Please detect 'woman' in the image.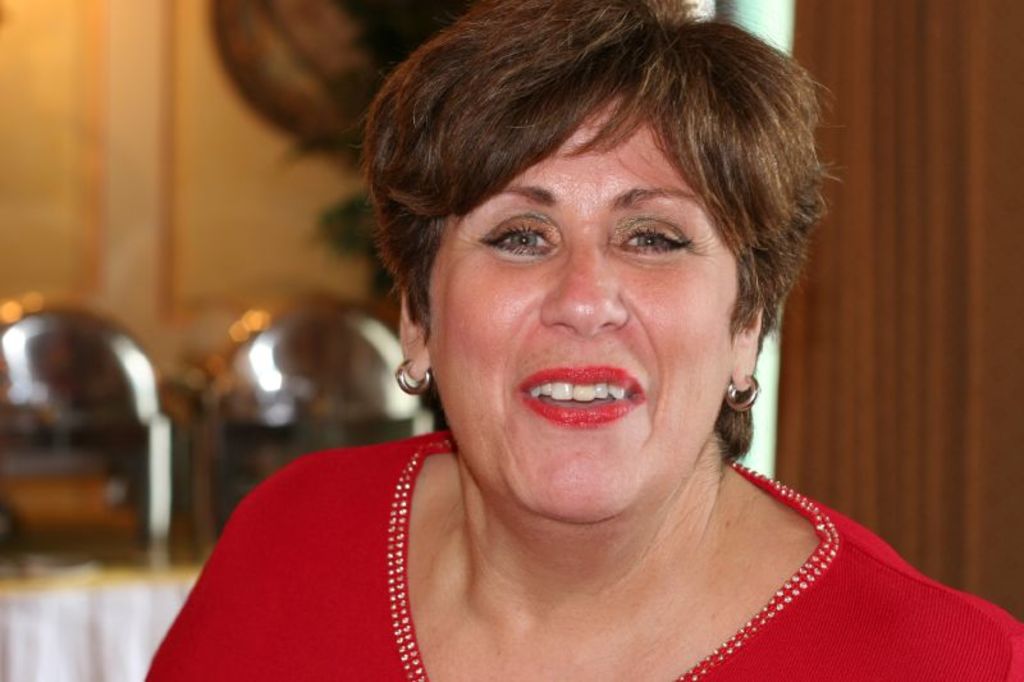
left=197, top=0, right=923, bottom=660.
